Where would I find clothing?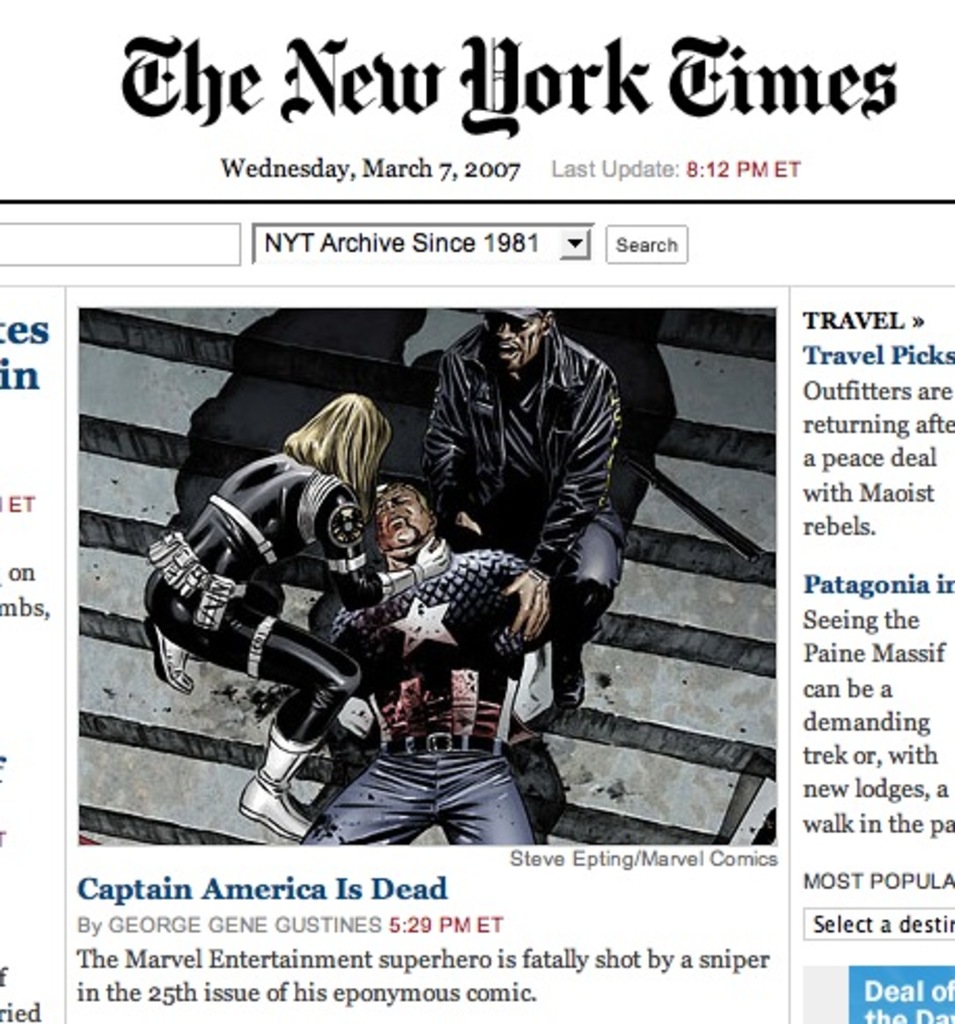
At (304, 541, 547, 851).
